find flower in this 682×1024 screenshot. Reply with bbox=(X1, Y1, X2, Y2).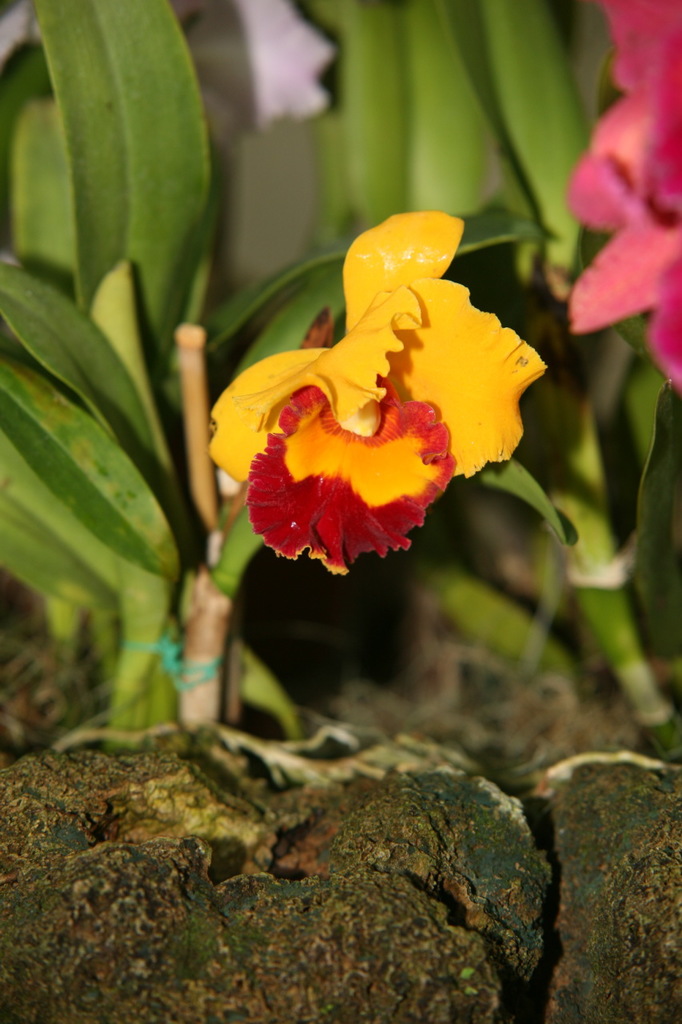
bbox=(562, 0, 681, 388).
